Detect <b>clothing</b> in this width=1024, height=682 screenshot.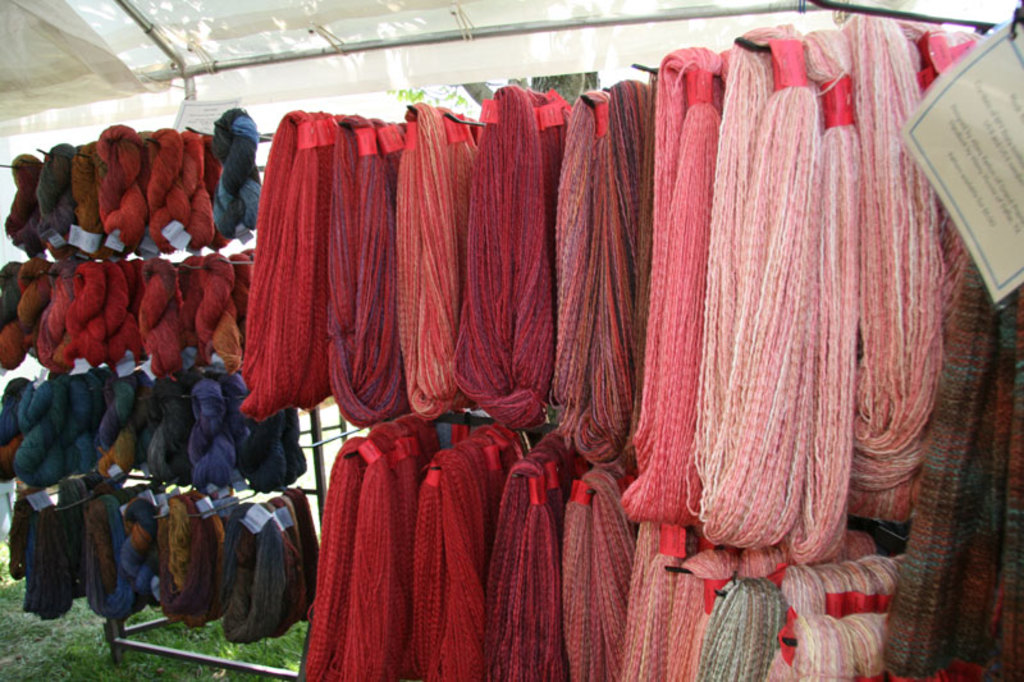
Detection: {"x1": 221, "y1": 114, "x2": 261, "y2": 239}.
